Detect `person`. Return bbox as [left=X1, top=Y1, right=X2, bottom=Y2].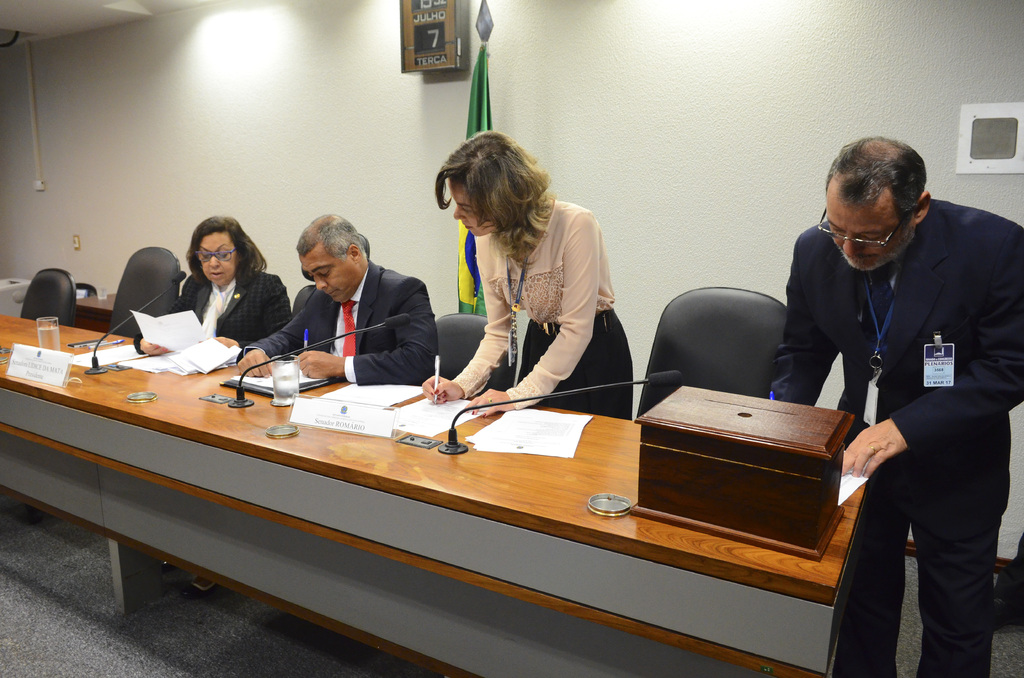
[left=236, top=207, right=440, bottom=380].
